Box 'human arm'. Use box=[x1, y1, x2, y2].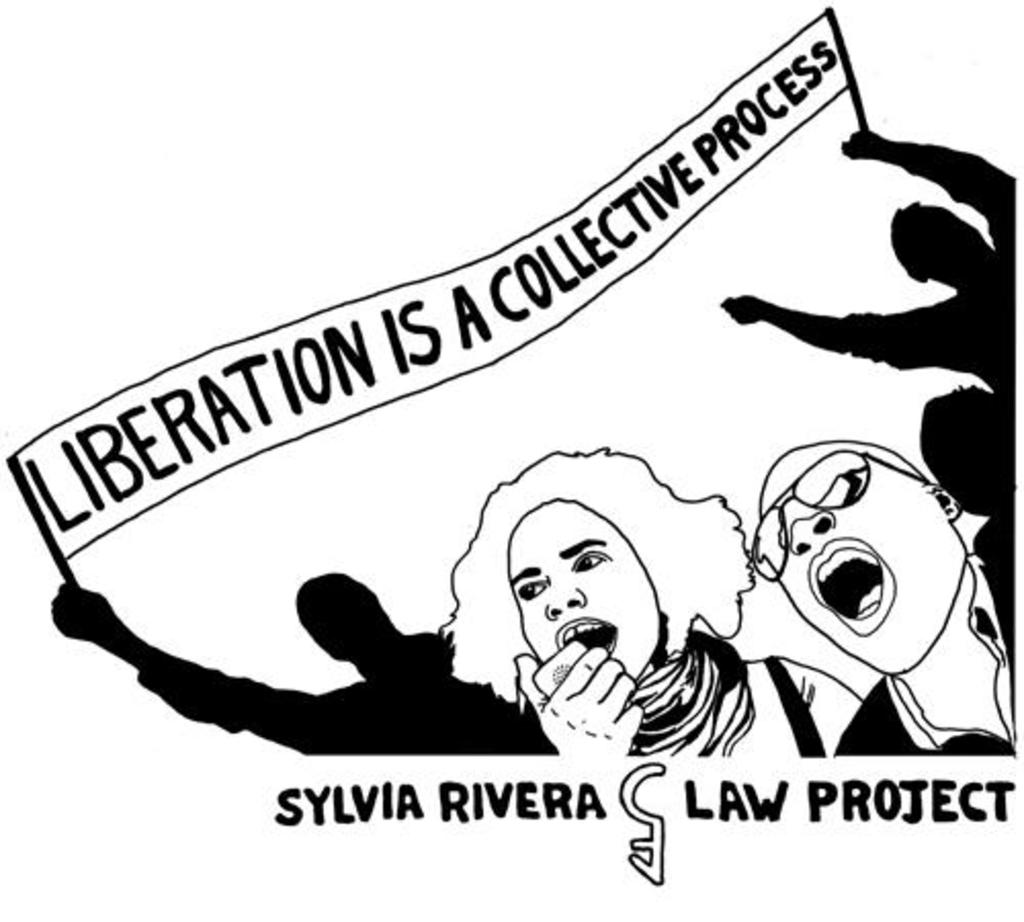
box=[723, 289, 965, 371].
